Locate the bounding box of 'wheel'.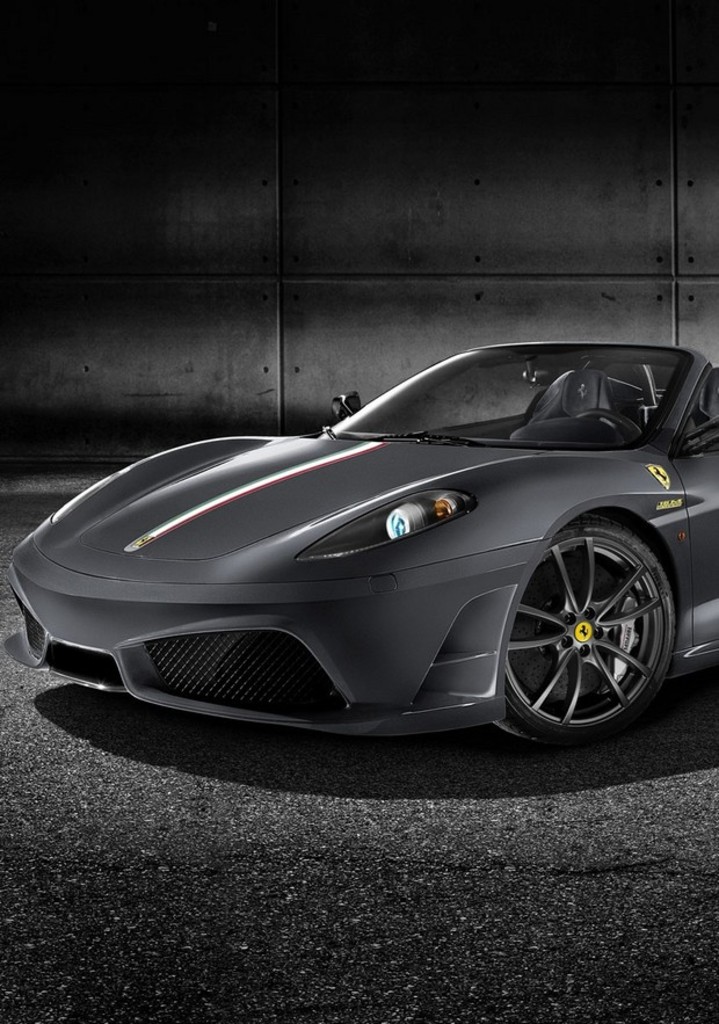
Bounding box: detection(496, 513, 683, 738).
